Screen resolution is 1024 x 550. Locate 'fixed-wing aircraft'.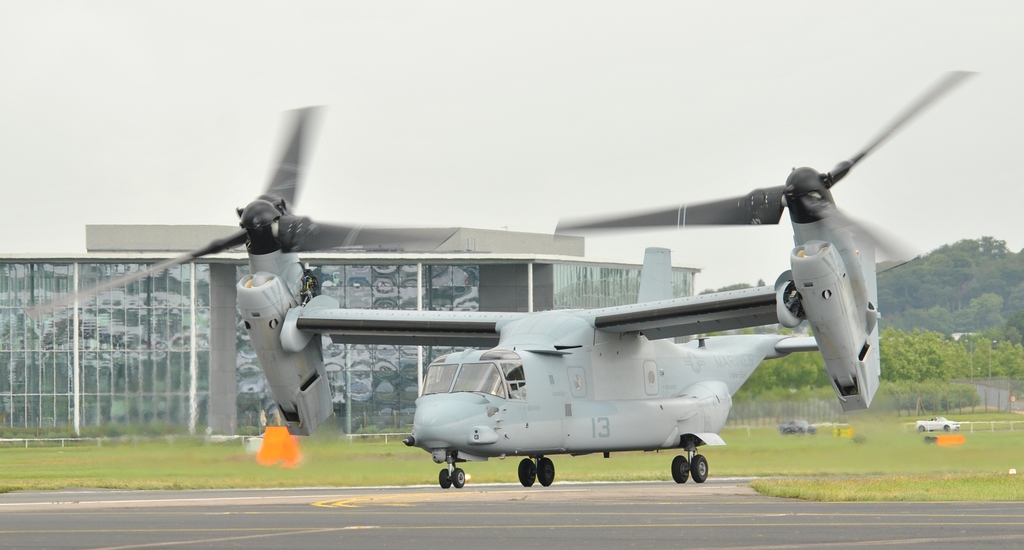
[17,62,976,488].
